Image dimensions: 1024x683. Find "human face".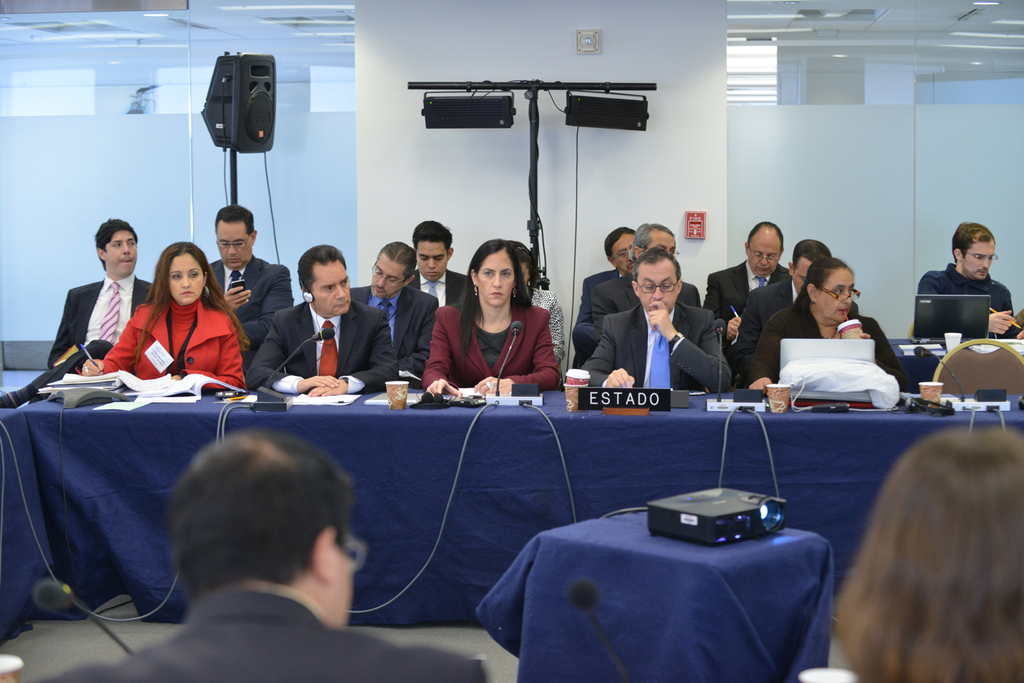
Rect(165, 253, 204, 303).
